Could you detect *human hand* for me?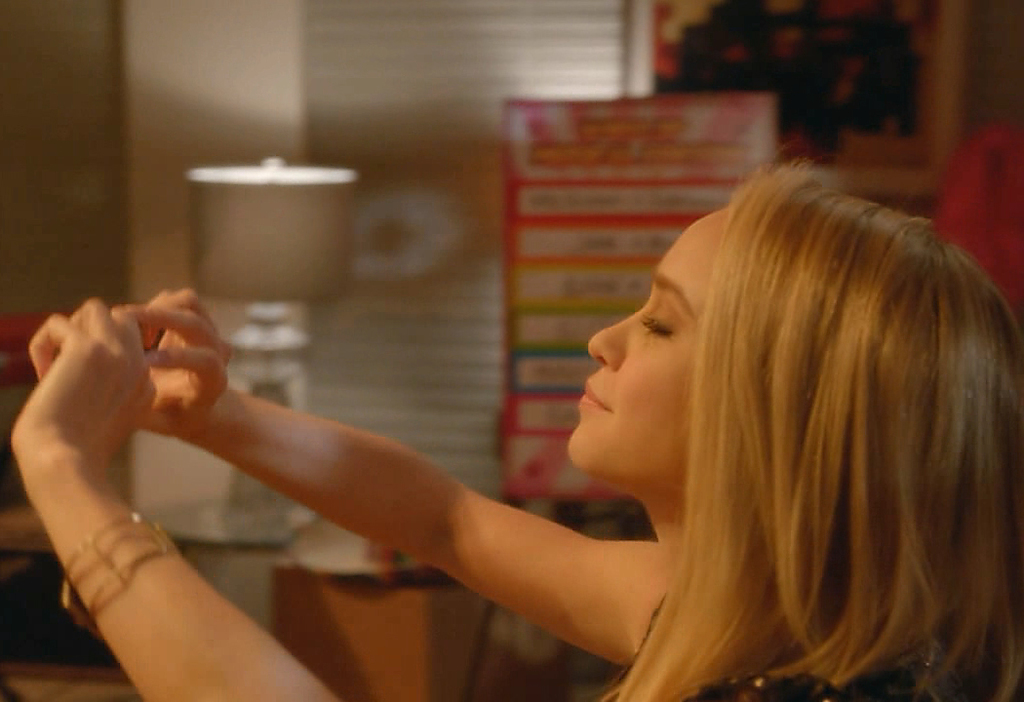
Detection result: 122, 285, 232, 438.
